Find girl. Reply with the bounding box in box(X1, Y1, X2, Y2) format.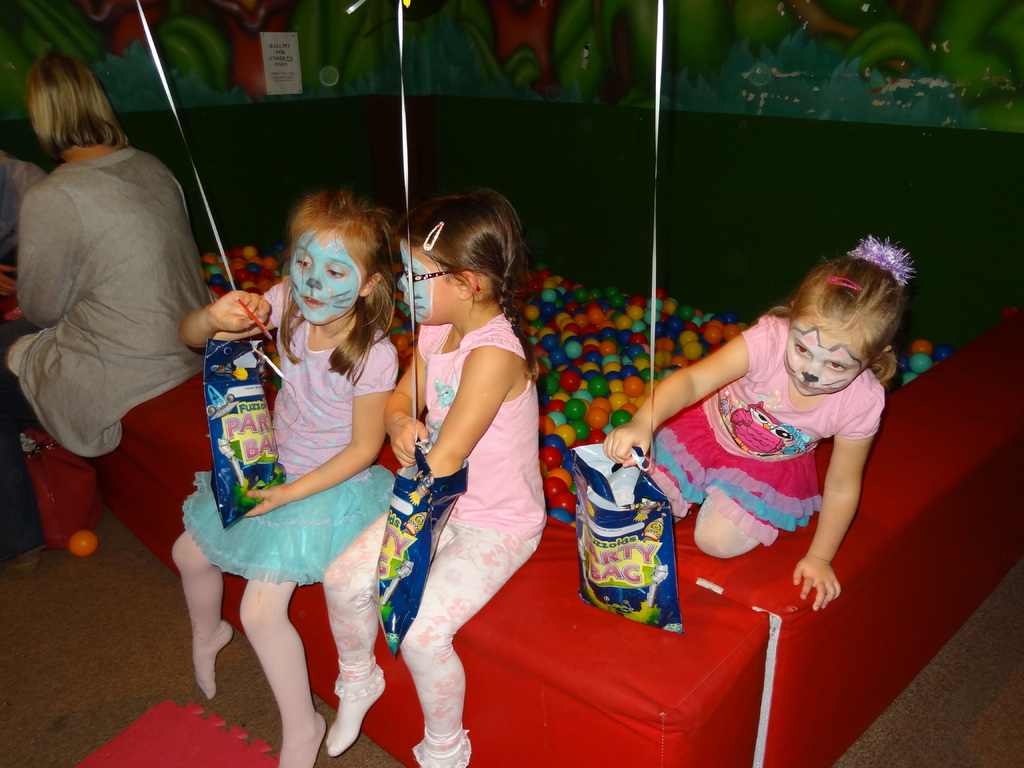
box(322, 187, 551, 767).
